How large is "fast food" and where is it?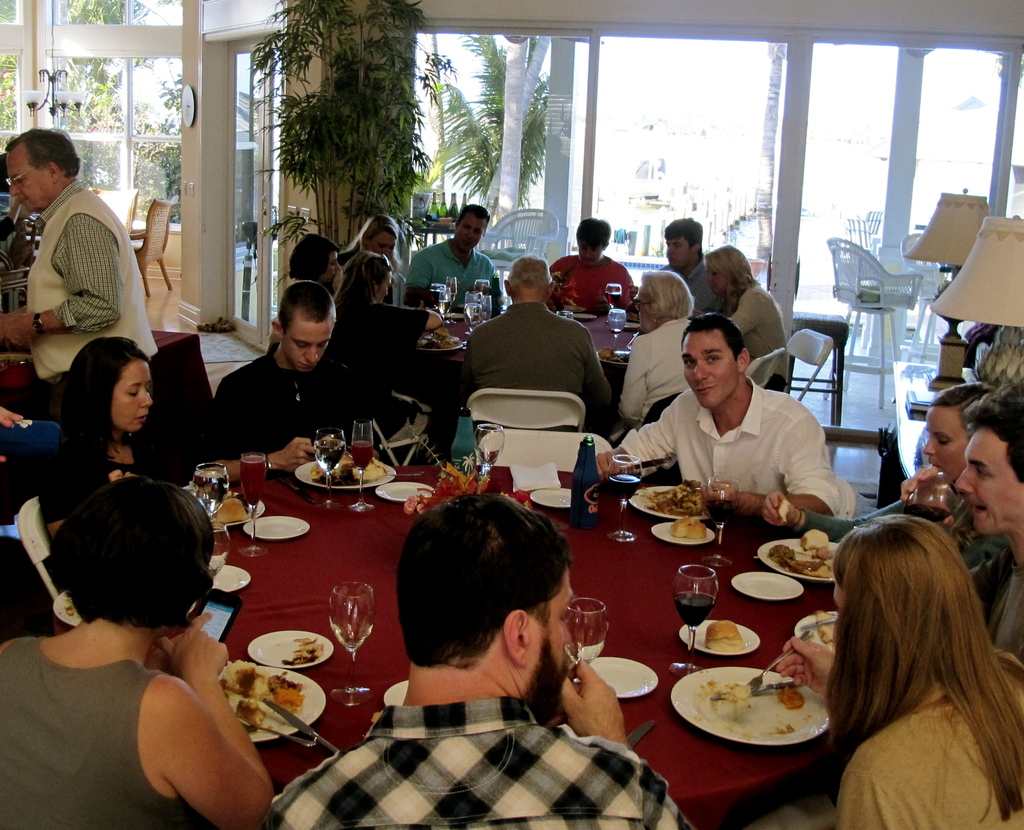
Bounding box: 311:452:389:489.
